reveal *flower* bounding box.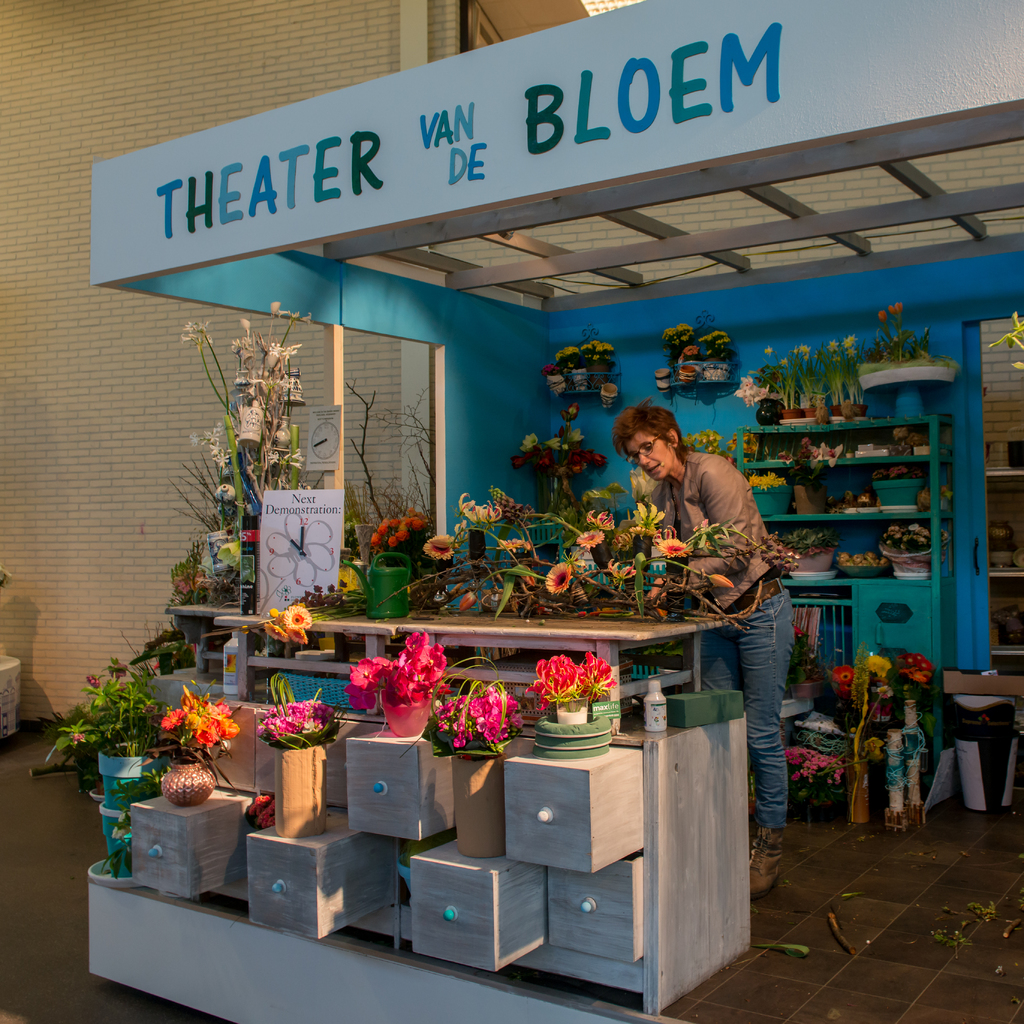
Revealed: 275,445,303,468.
